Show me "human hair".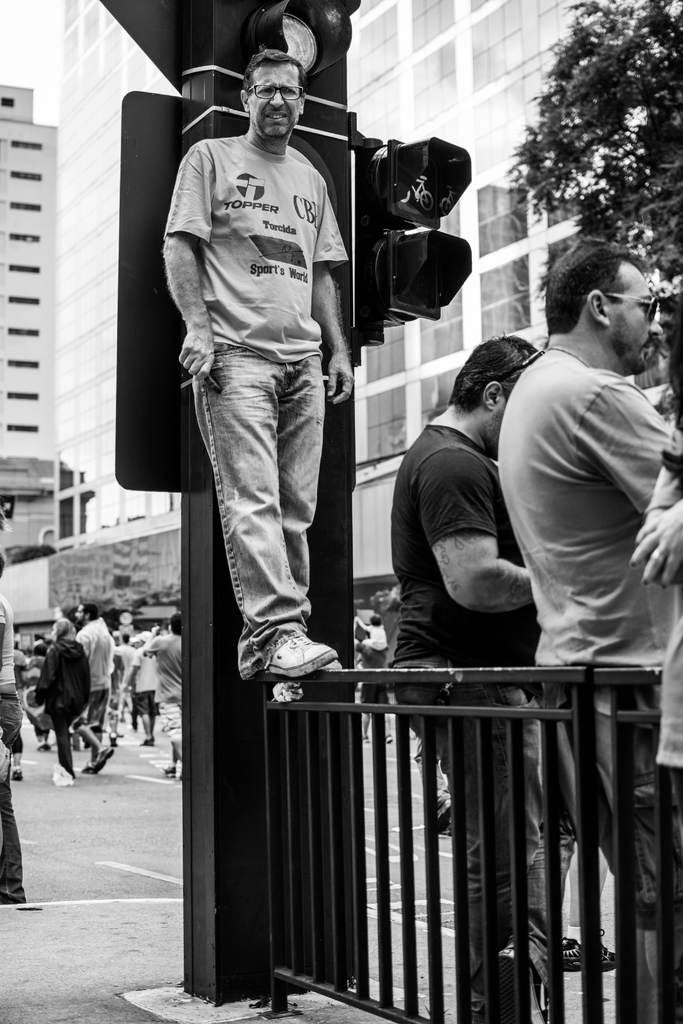
"human hair" is here: BBox(0, 550, 6, 575).
